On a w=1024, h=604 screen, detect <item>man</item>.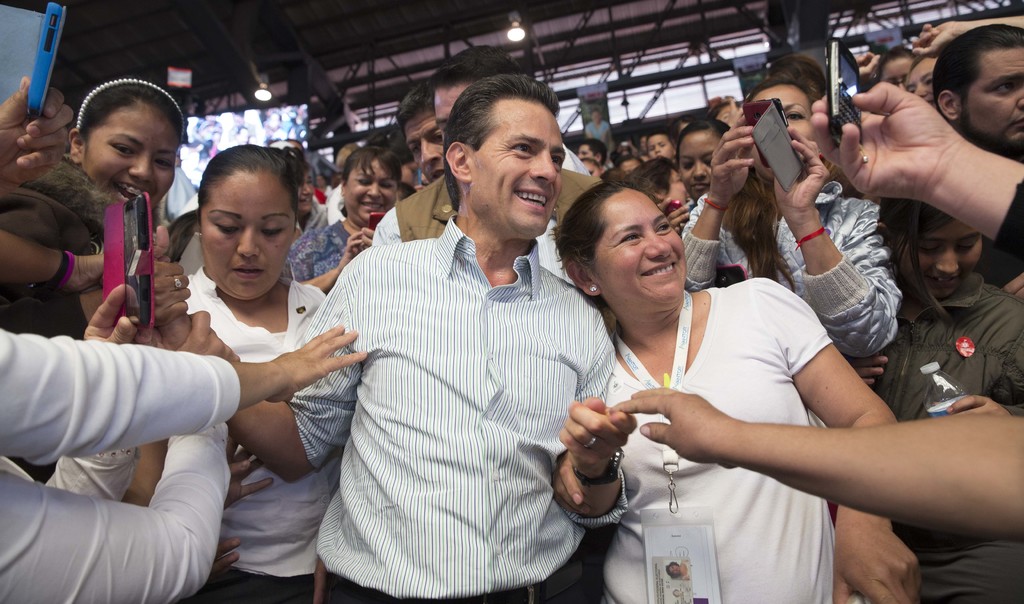
(396, 80, 585, 180).
